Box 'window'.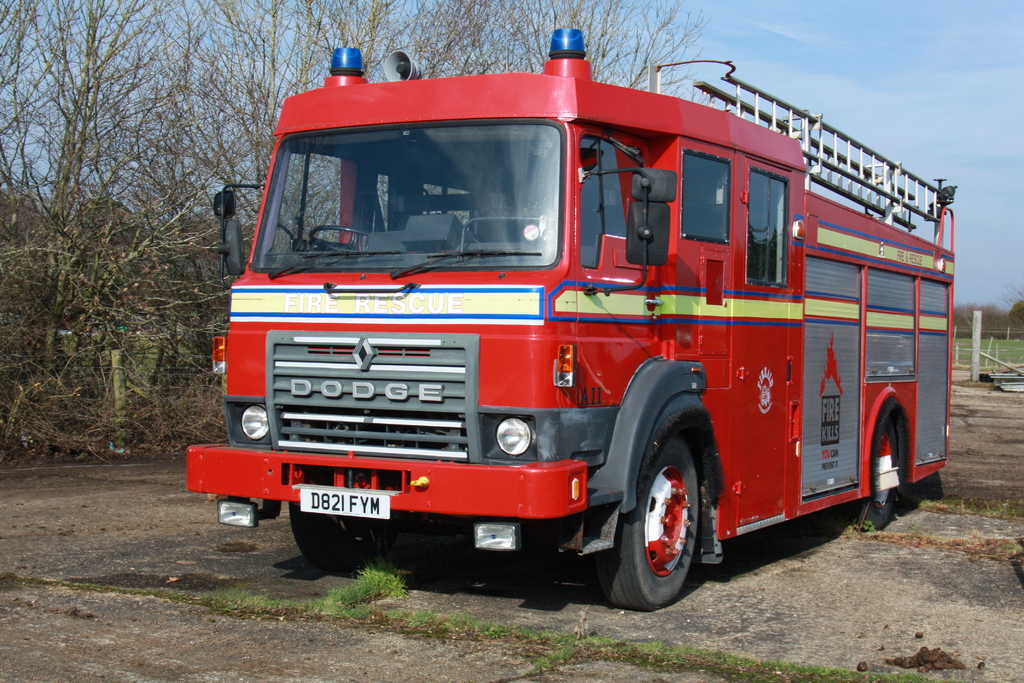
(680, 149, 731, 242).
